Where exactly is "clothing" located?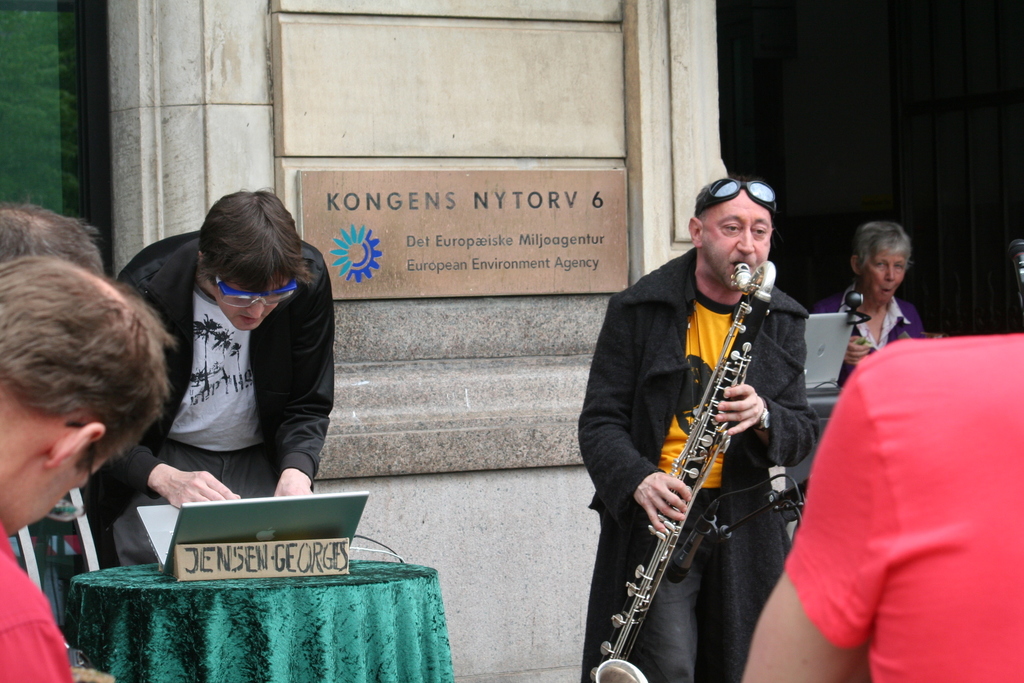
Its bounding box is {"left": 819, "top": 286, "right": 941, "bottom": 372}.
